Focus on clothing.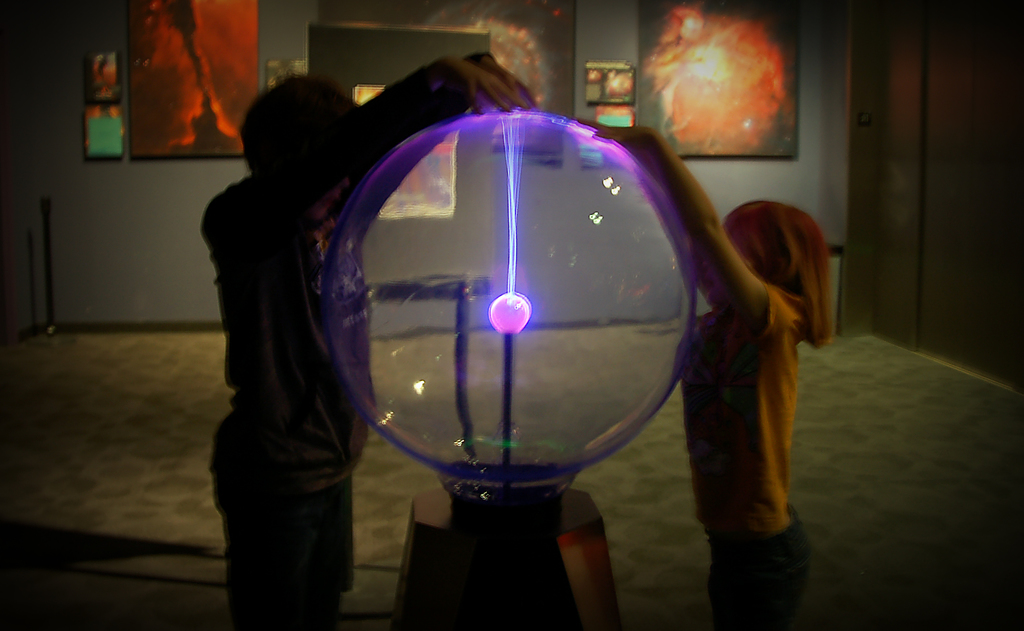
Focused at l=195, t=74, r=474, b=630.
